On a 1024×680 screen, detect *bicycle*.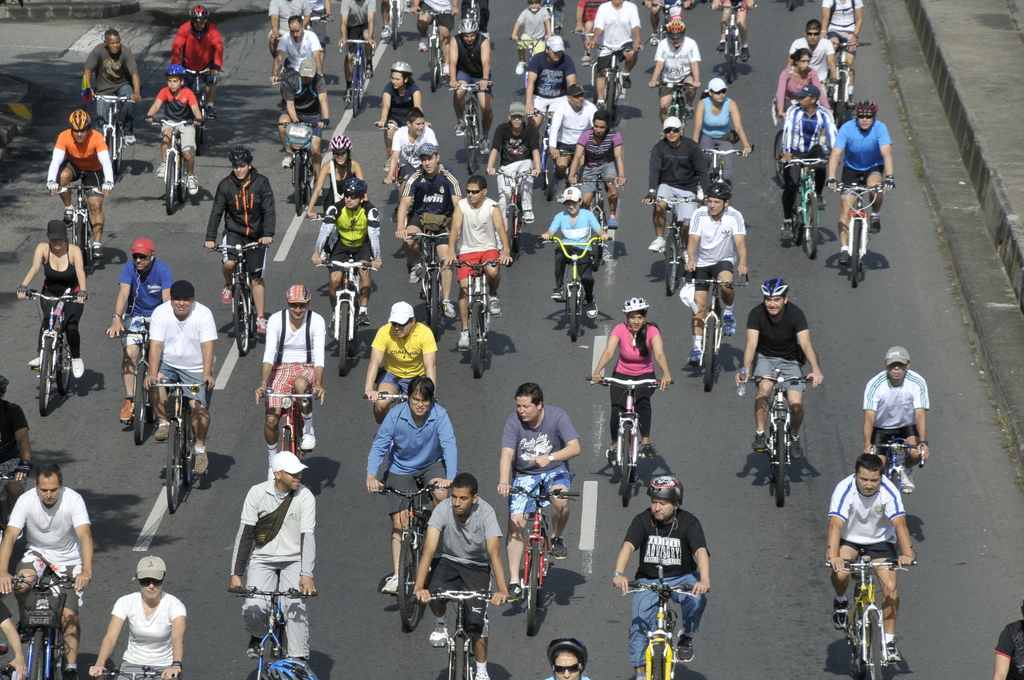
[780, 160, 829, 258].
